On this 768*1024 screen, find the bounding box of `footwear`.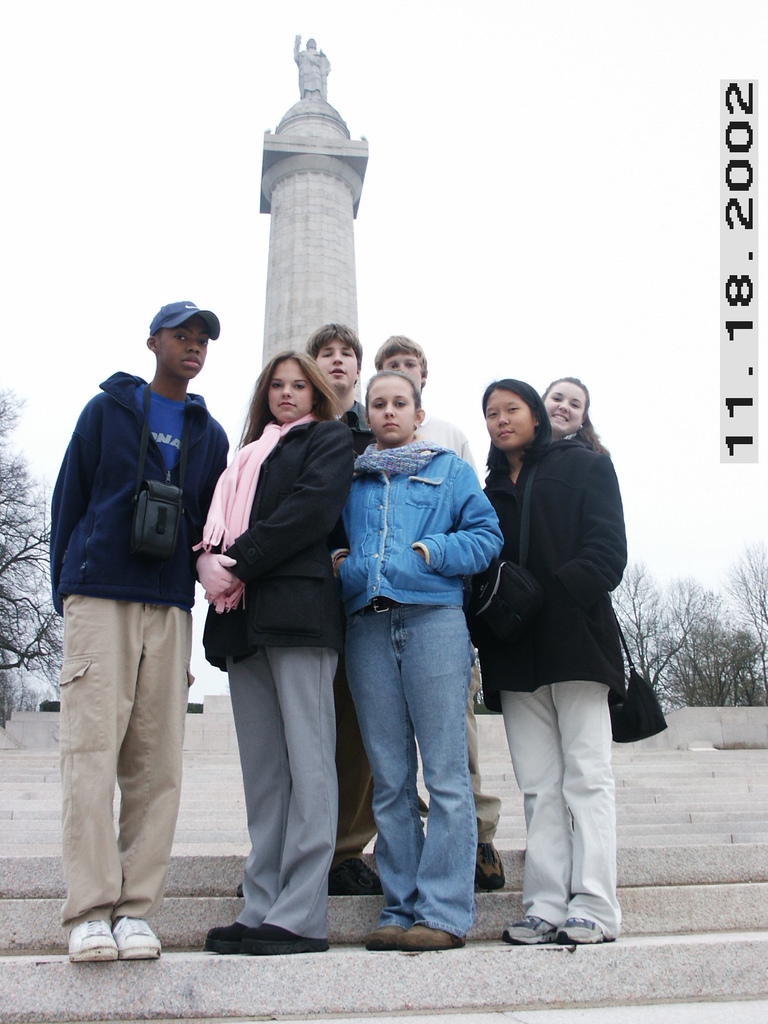
Bounding box: BBox(205, 922, 248, 950).
